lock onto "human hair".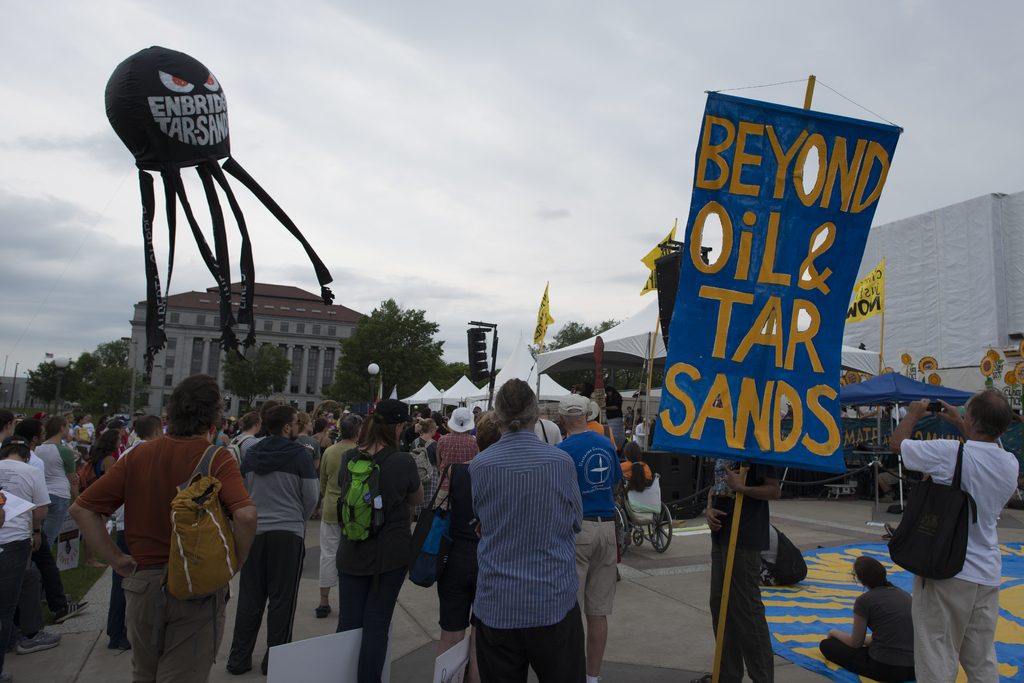
Locked: x1=851, y1=554, x2=895, y2=593.
